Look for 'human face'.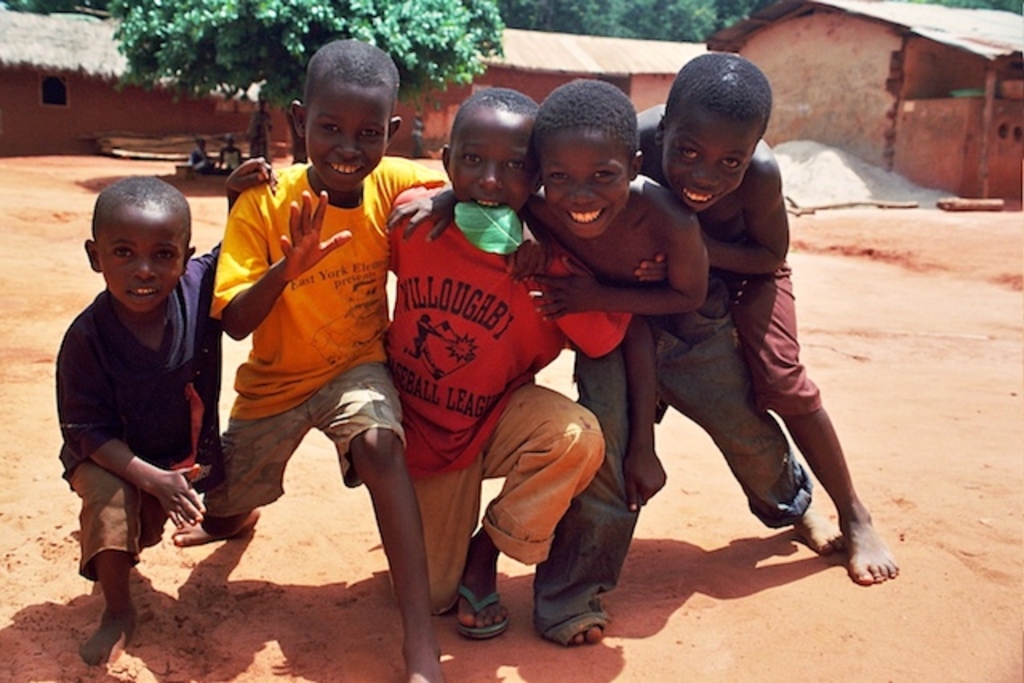
Found: locate(310, 78, 382, 184).
